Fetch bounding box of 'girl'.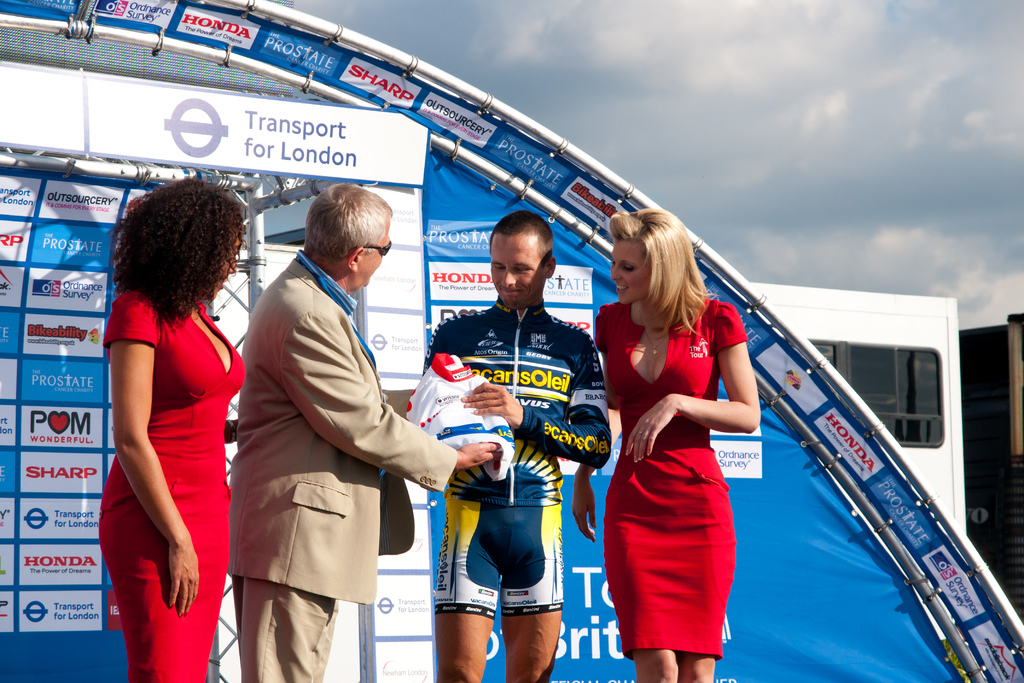
Bbox: (573,209,760,682).
